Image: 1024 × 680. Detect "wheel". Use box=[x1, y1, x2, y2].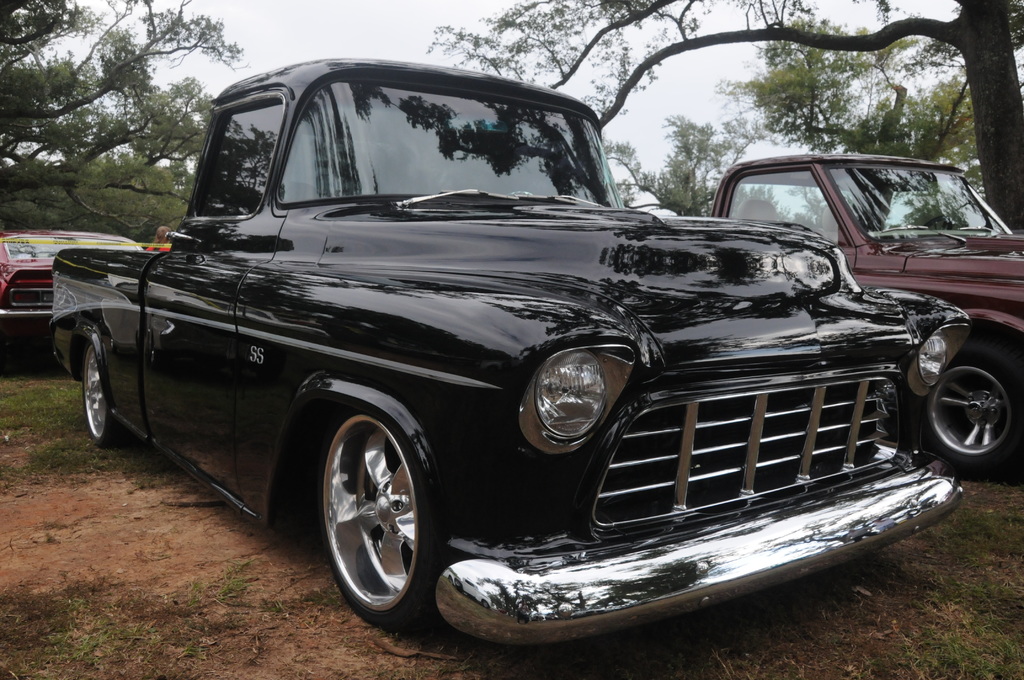
box=[916, 351, 1018, 474].
